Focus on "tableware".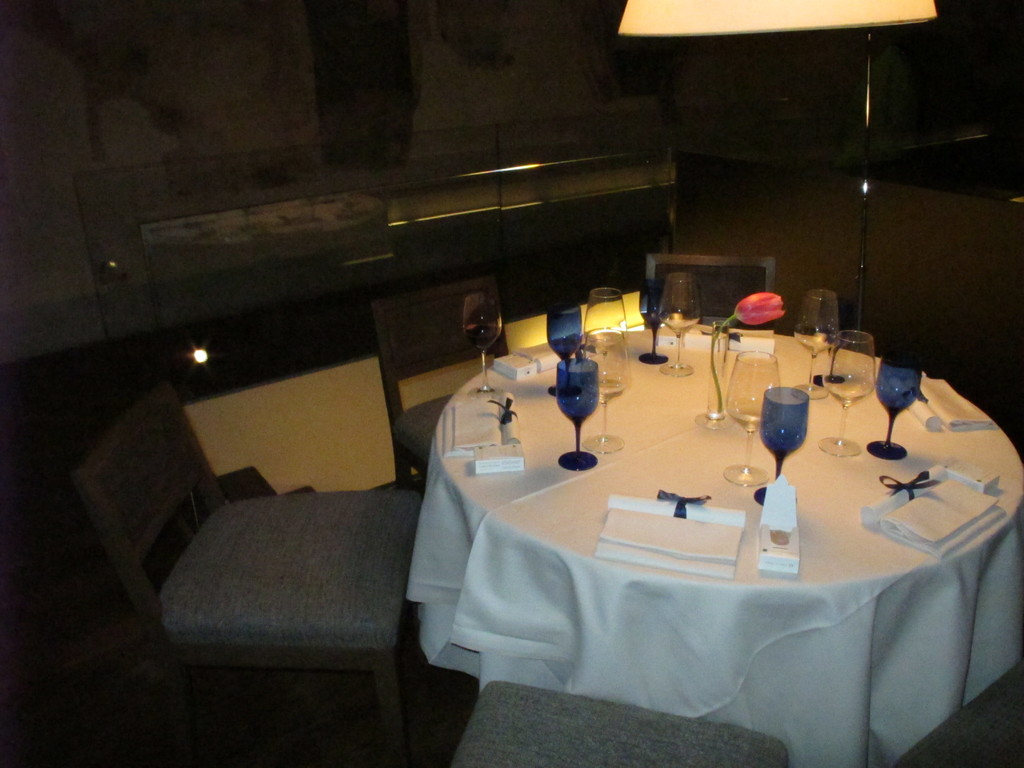
Focused at [868, 348, 932, 463].
